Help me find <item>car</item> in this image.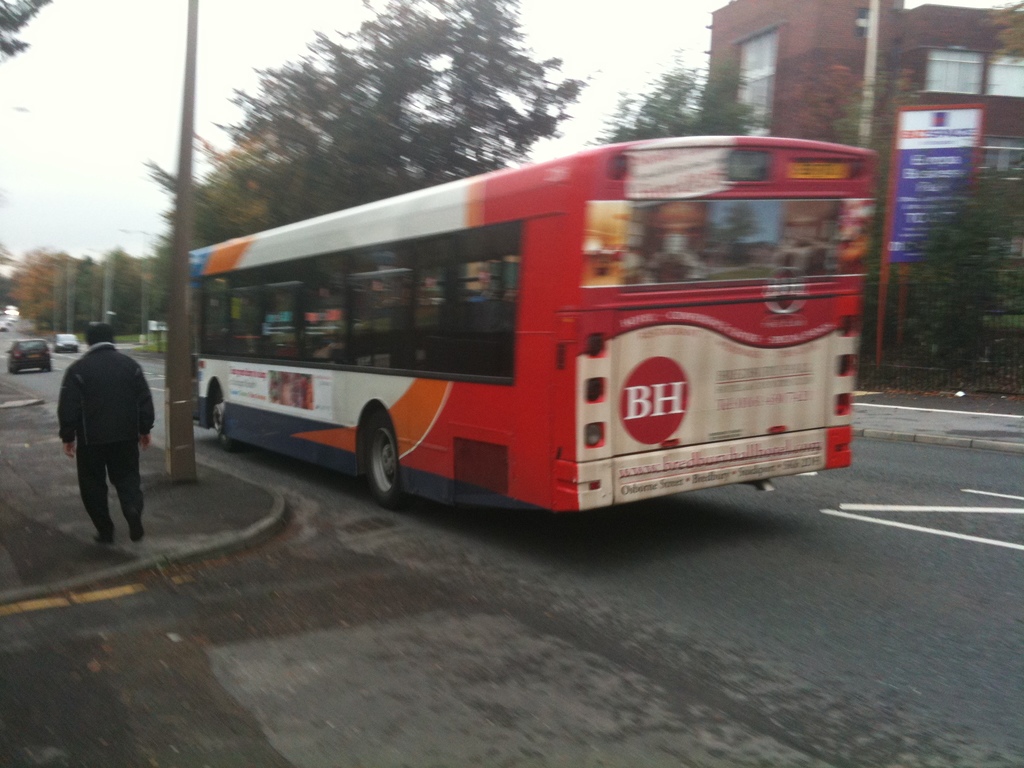
Found it: rect(5, 339, 55, 373).
